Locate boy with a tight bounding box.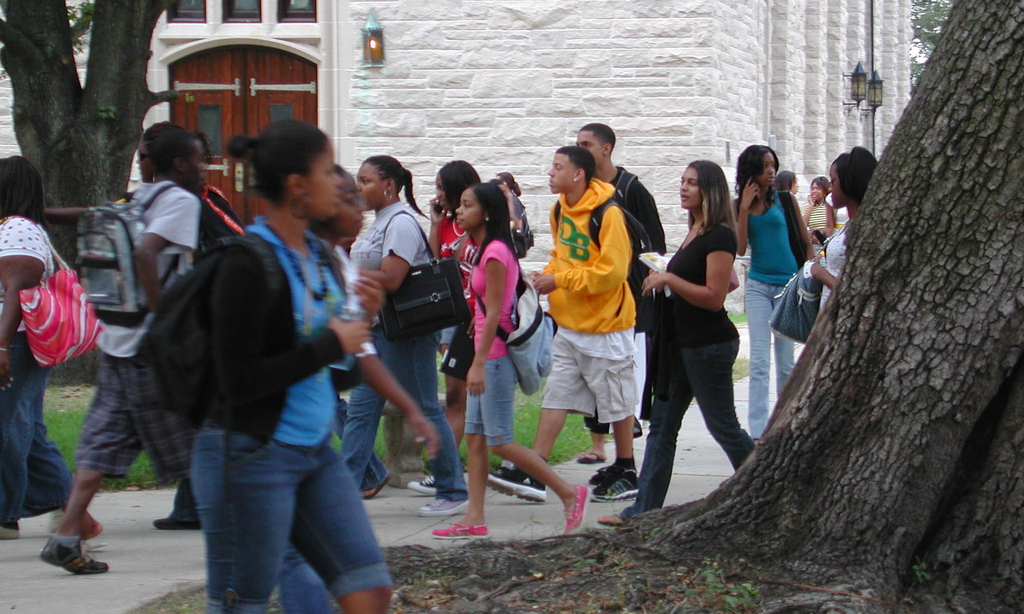
select_region(536, 145, 630, 500).
